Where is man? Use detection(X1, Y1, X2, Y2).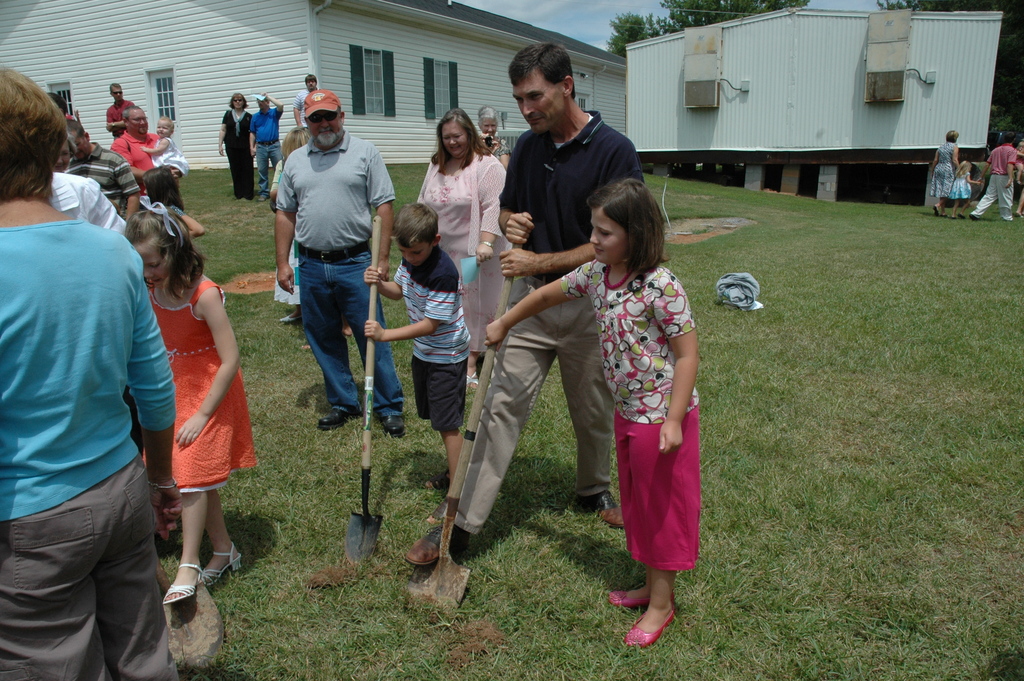
detection(264, 80, 396, 471).
